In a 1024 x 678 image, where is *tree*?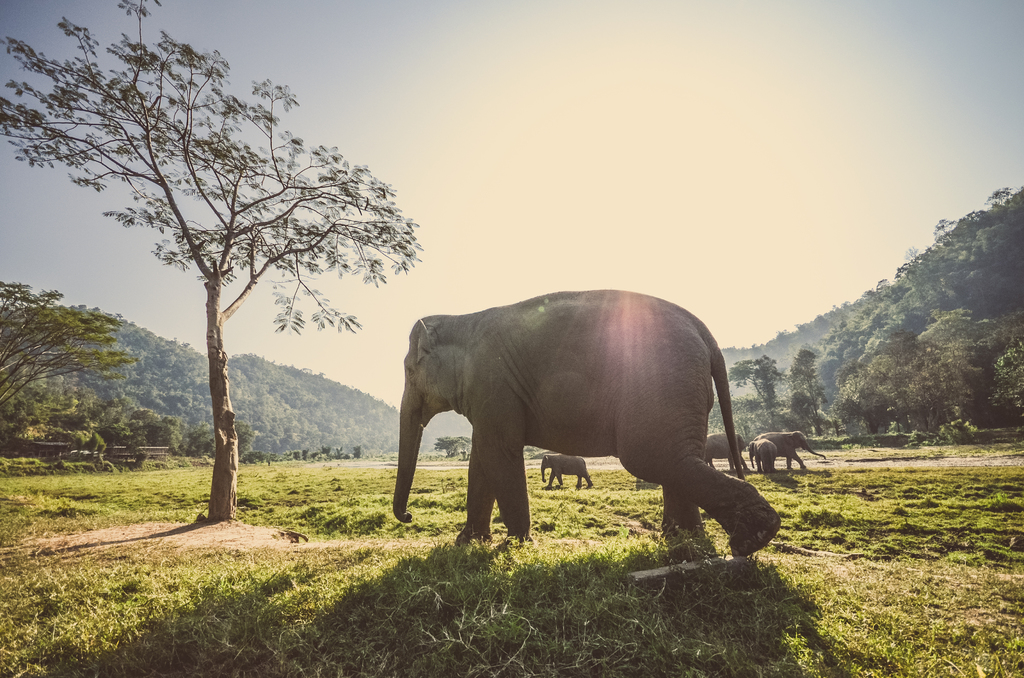
Rect(708, 170, 1023, 433).
